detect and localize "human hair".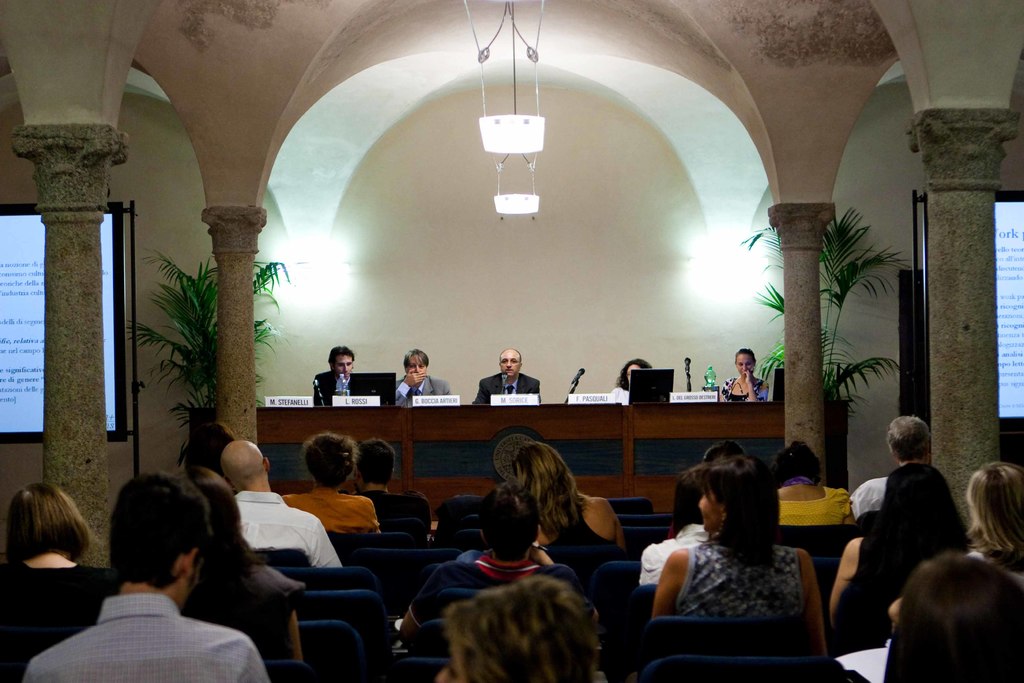
Localized at (x1=403, y1=343, x2=430, y2=377).
